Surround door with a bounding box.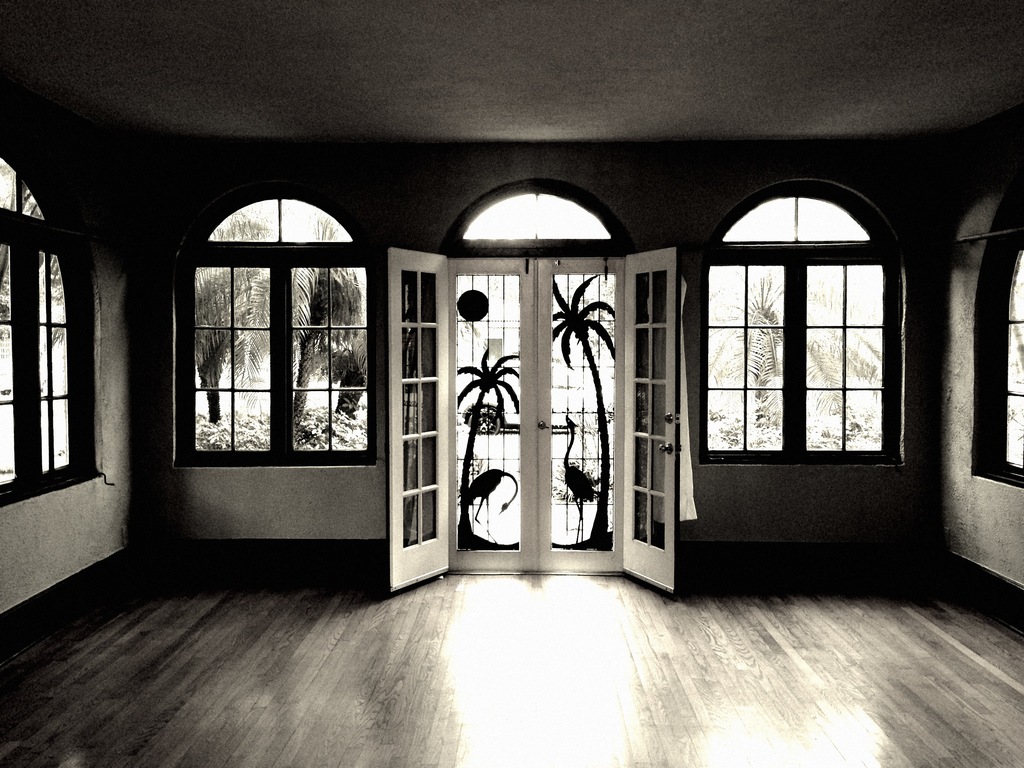
locate(381, 243, 456, 592).
